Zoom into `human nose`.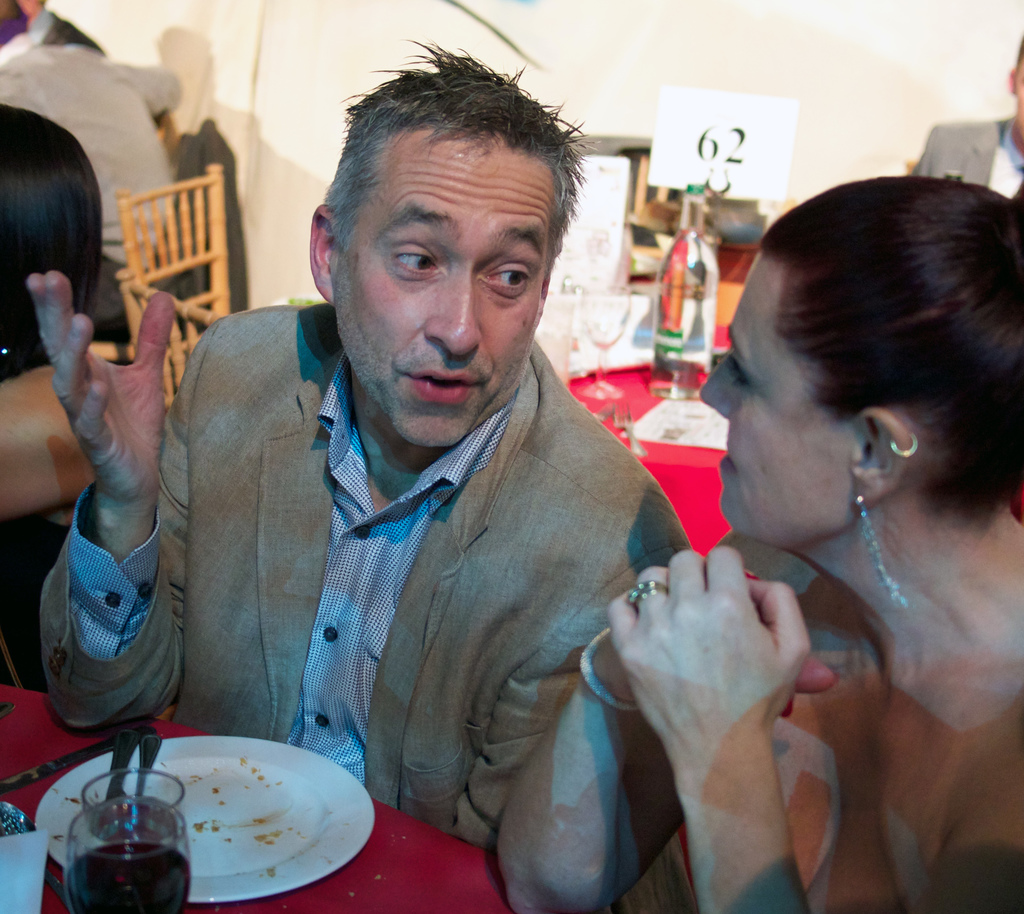
Zoom target: detection(422, 268, 482, 356).
